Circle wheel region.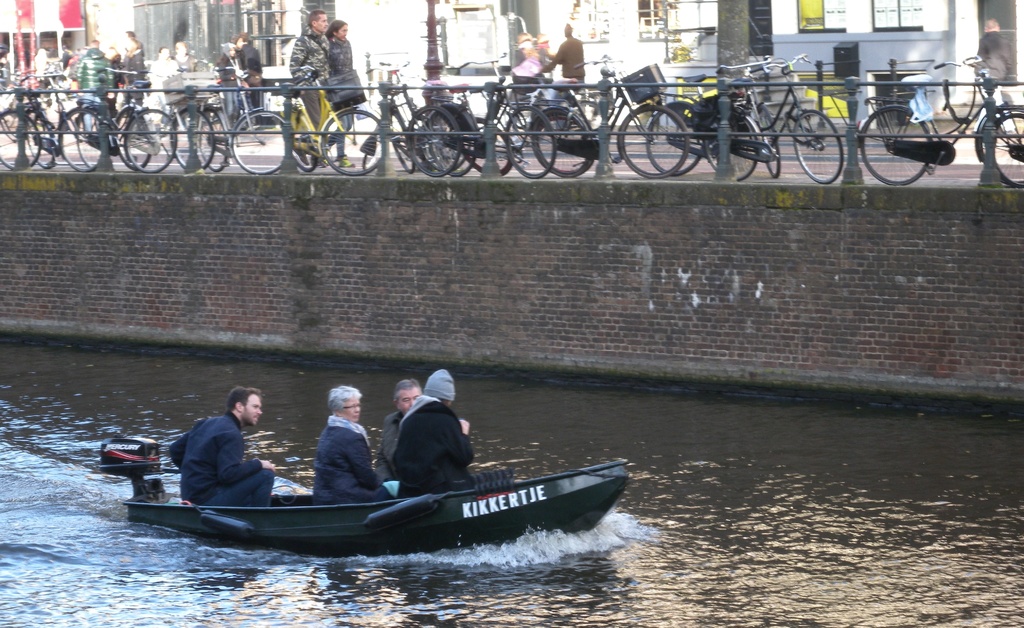
Region: 58, 106, 102, 171.
